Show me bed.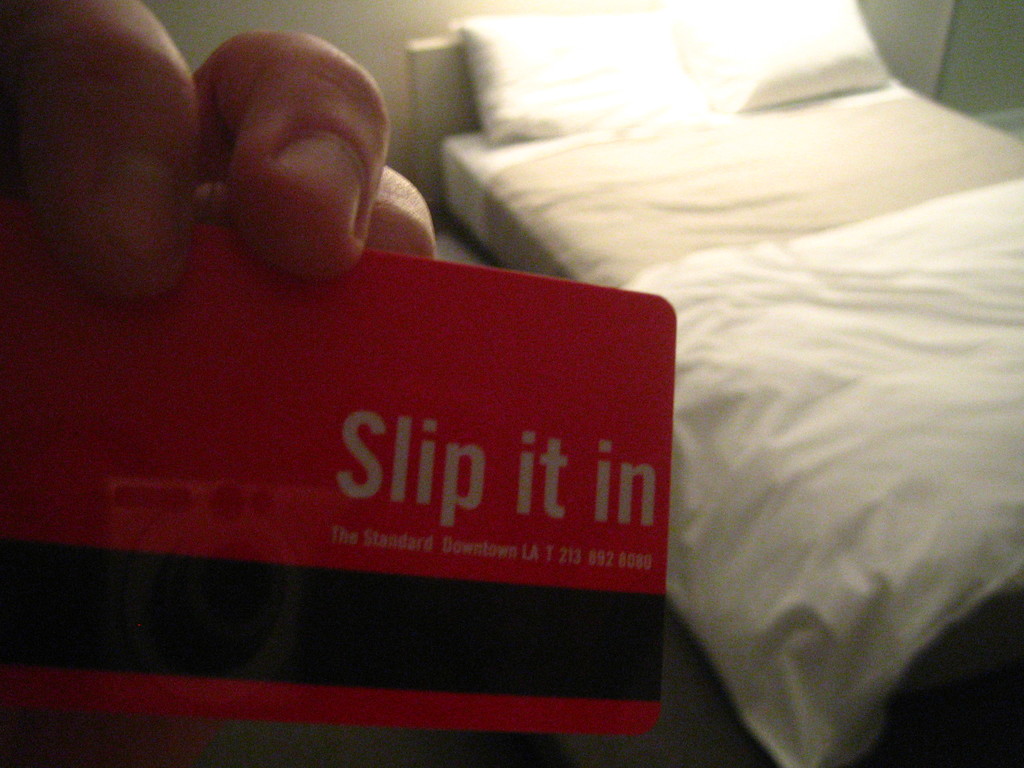
bed is here: left=404, top=0, right=1023, bottom=767.
